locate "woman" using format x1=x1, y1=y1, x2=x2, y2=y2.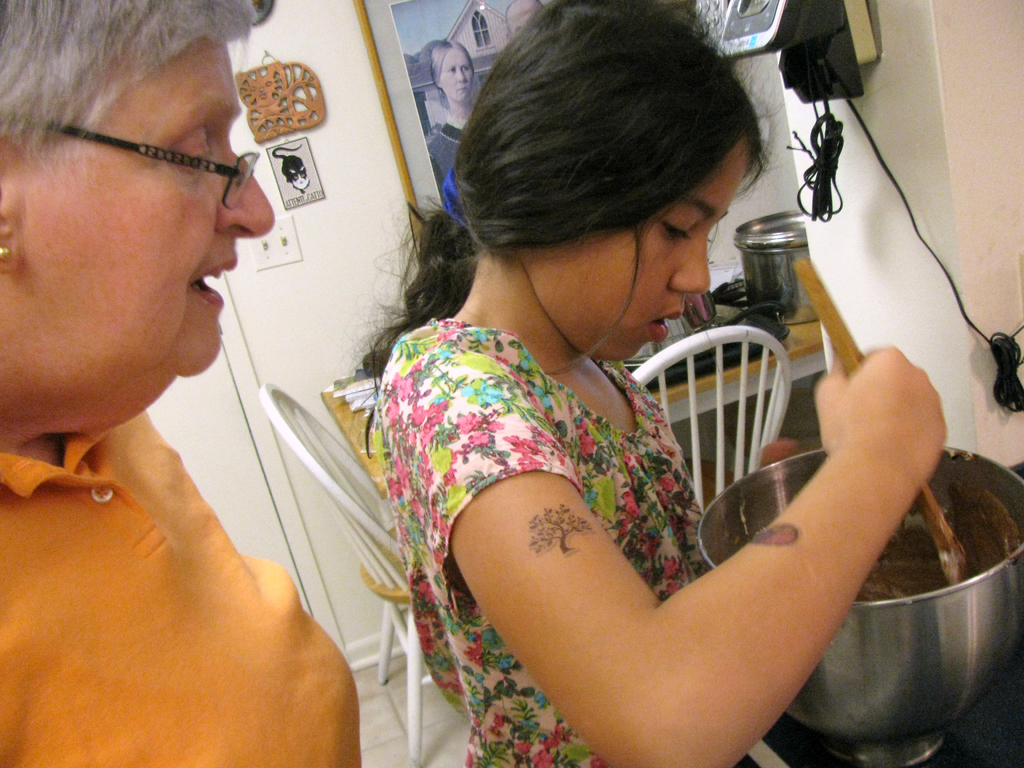
x1=419, y1=37, x2=488, y2=201.
